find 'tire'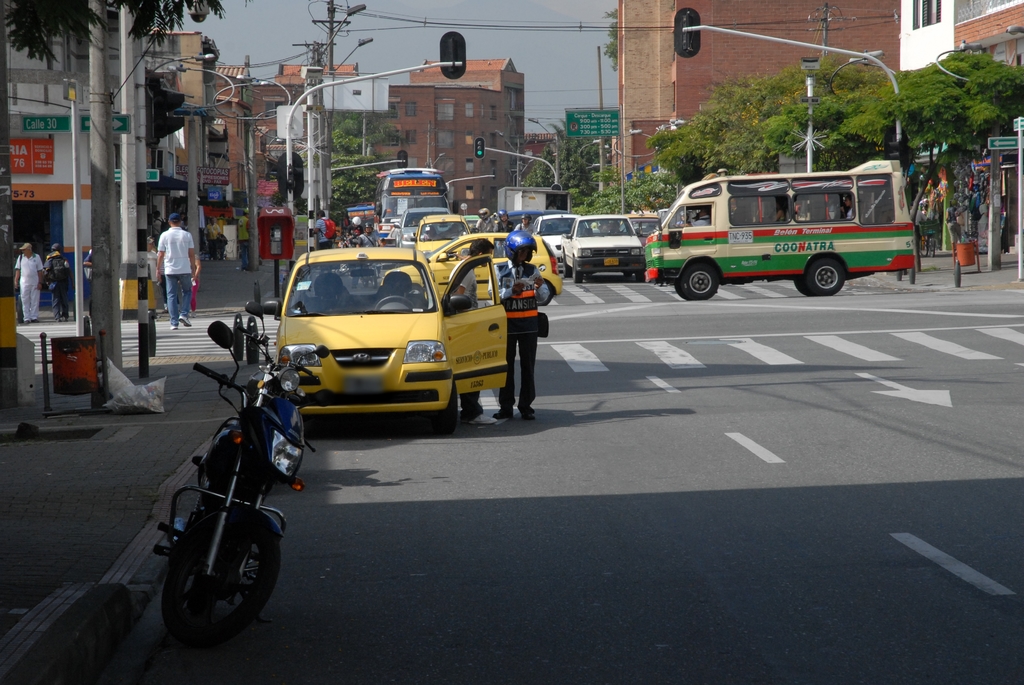
x1=536, y1=281, x2=554, y2=305
